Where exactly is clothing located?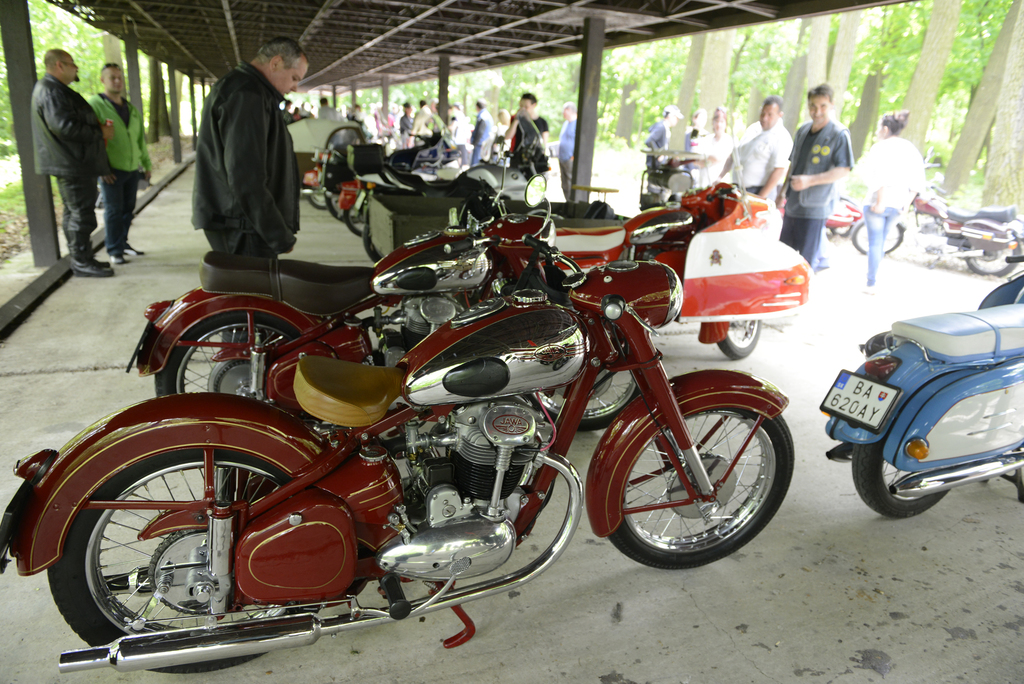
Its bounding box is 19, 20, 130, 264.
